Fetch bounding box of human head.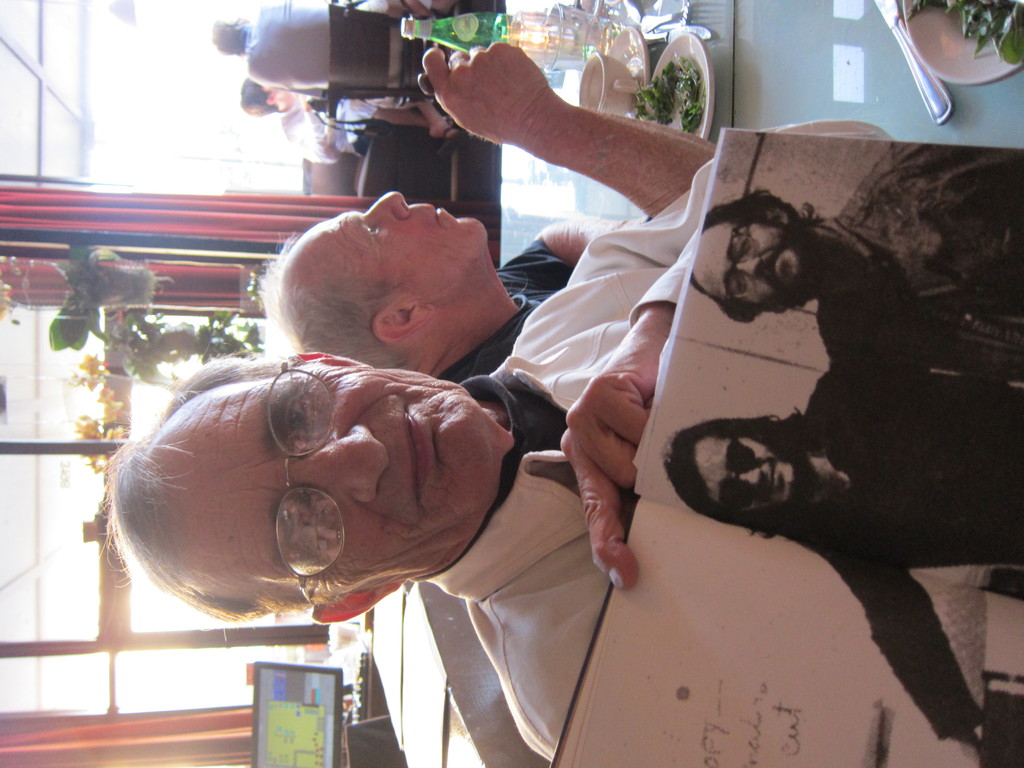
Bbox: [x1=687, y1=188, x2=824, y2=320].
